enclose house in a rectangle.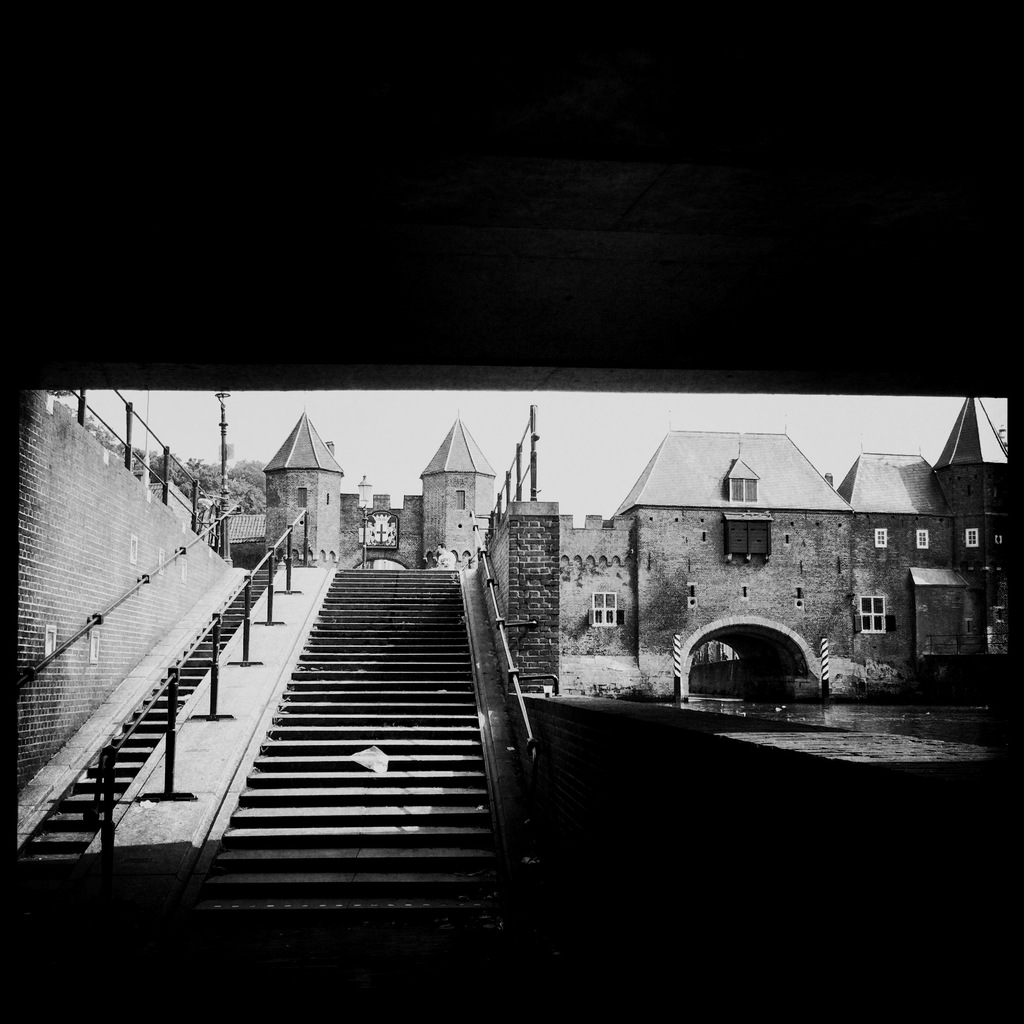
[x1=932, y1=391, x2=1011, y2=675].
